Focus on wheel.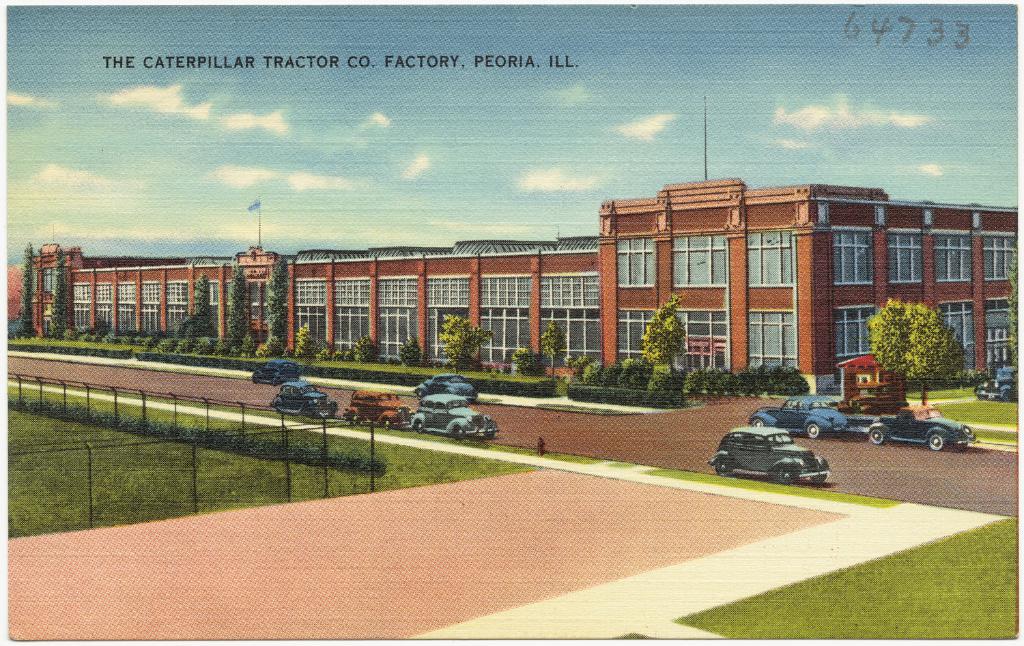
Focused at [414,420,426,433].
